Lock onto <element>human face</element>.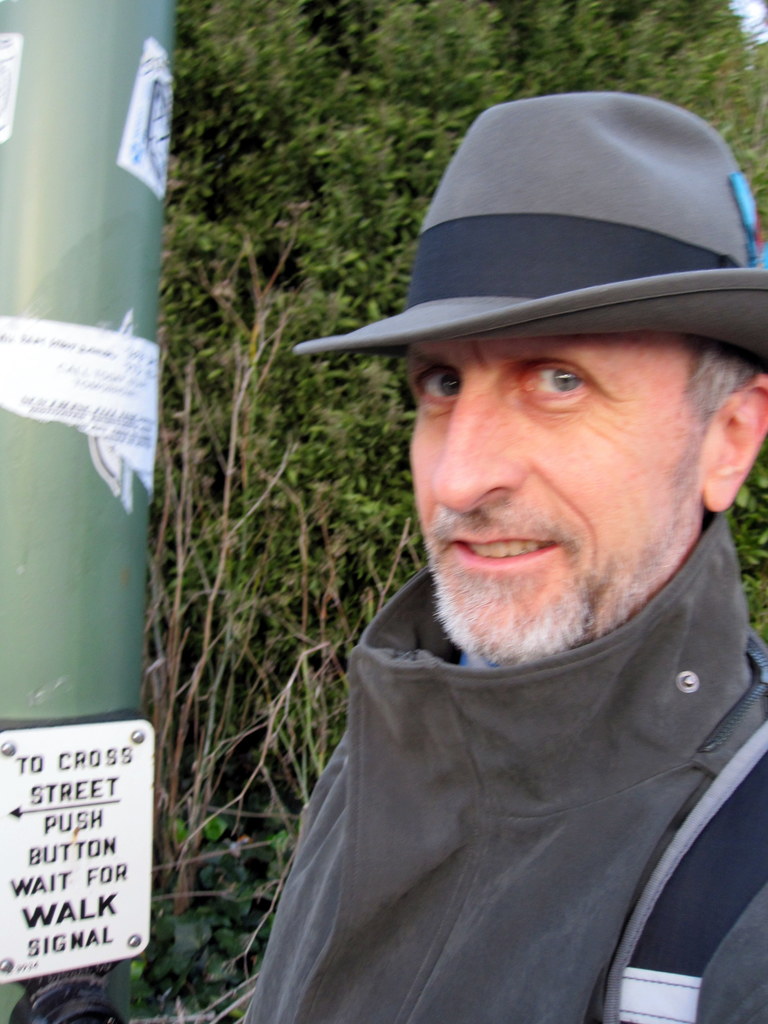
Locked: <box>407,337,718,636</box>.
